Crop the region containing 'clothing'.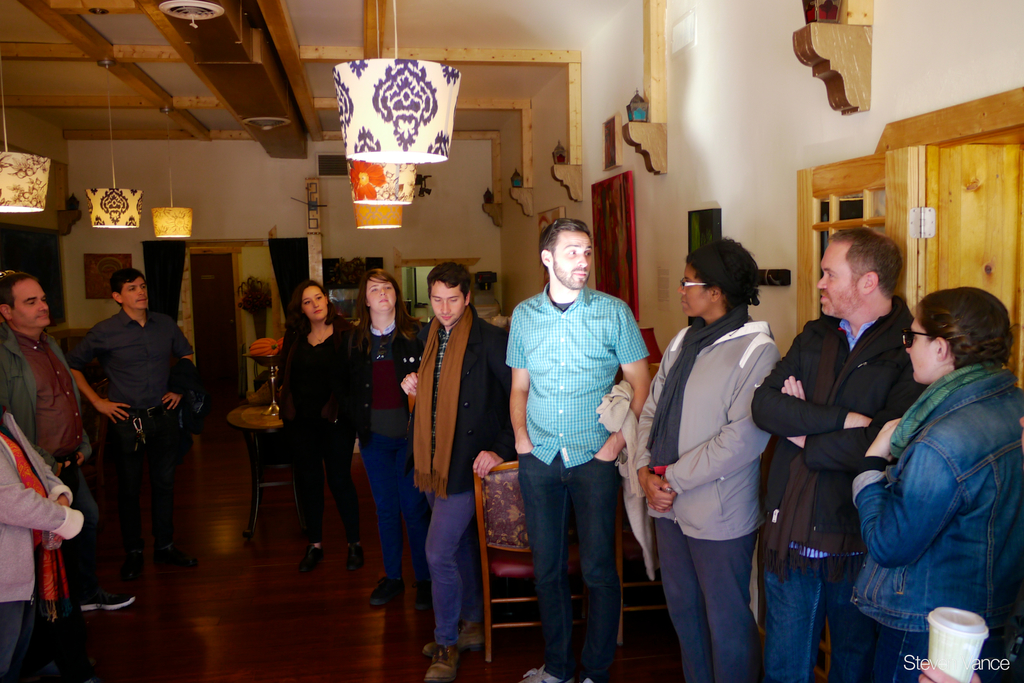
Crop region: (x1=400, y1=299, x2=511, y2=643).
